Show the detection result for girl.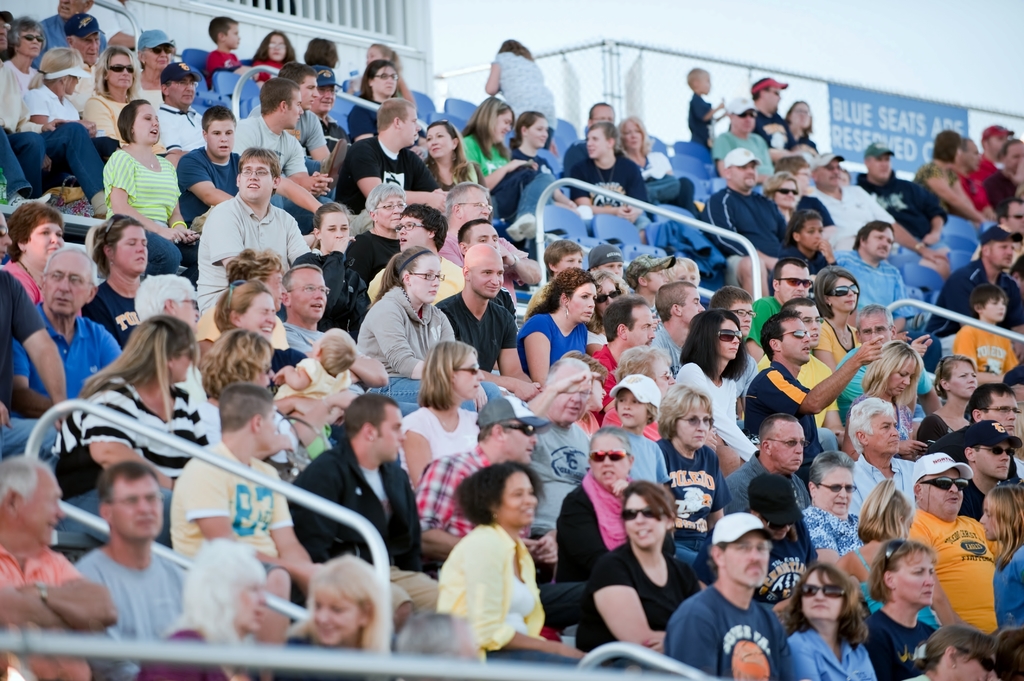
pyautogui.locateOnScreen(309, 205, 368, 334).
